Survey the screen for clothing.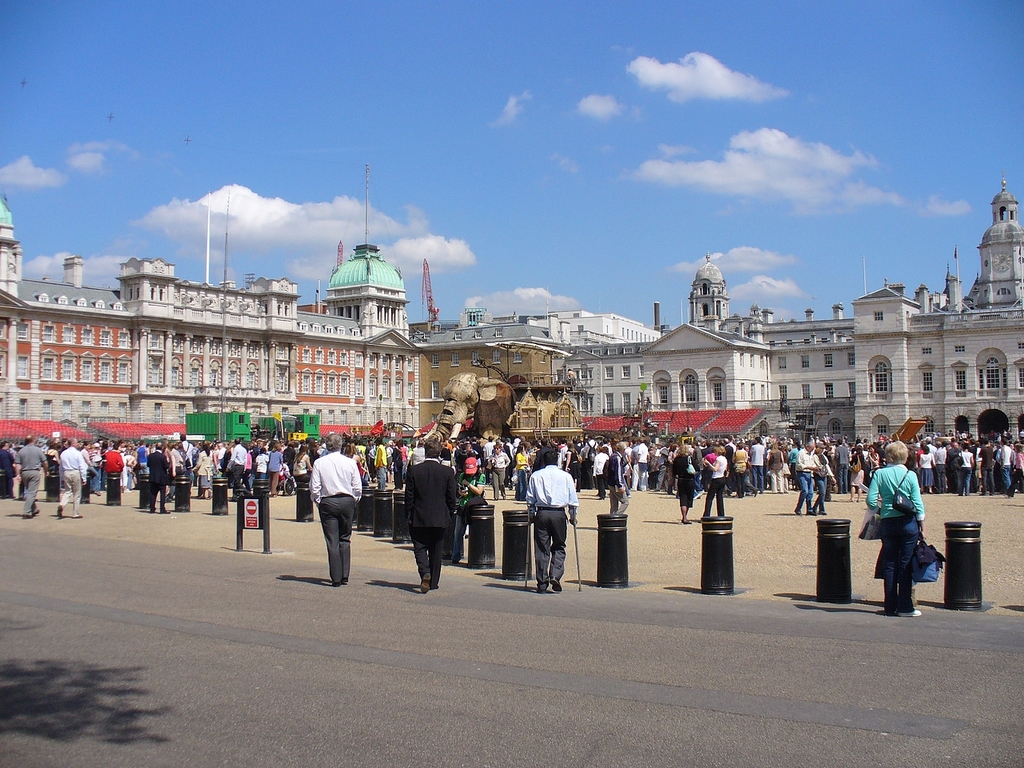
Survey found: [x1=850, y1=450, x2=868, y2=485].
